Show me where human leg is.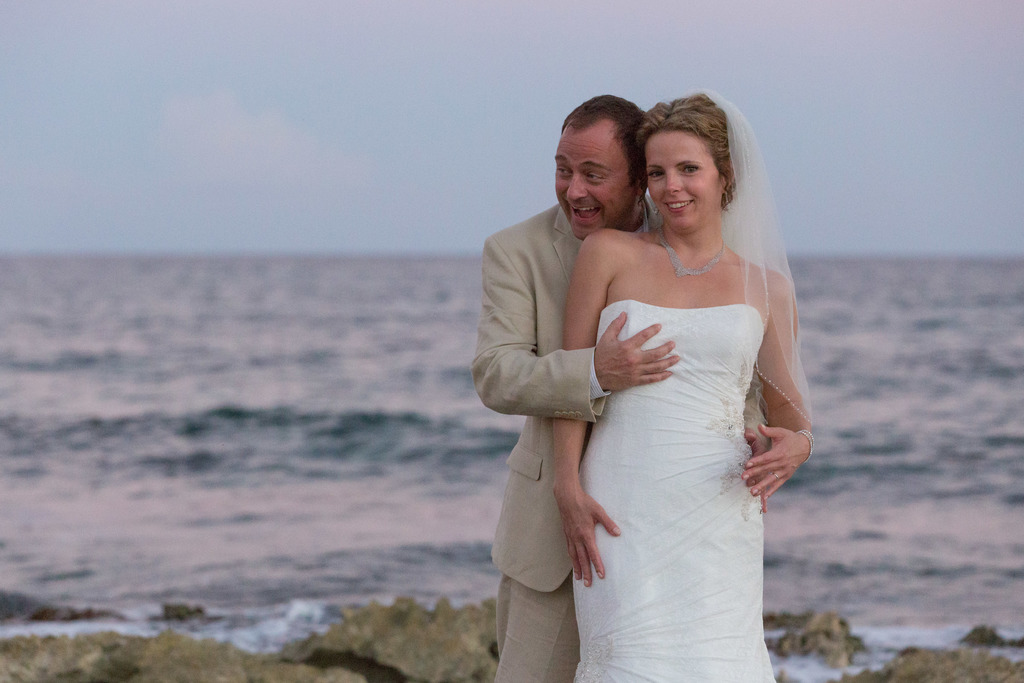
human leg is at <box>495,444,584,682</box>.
